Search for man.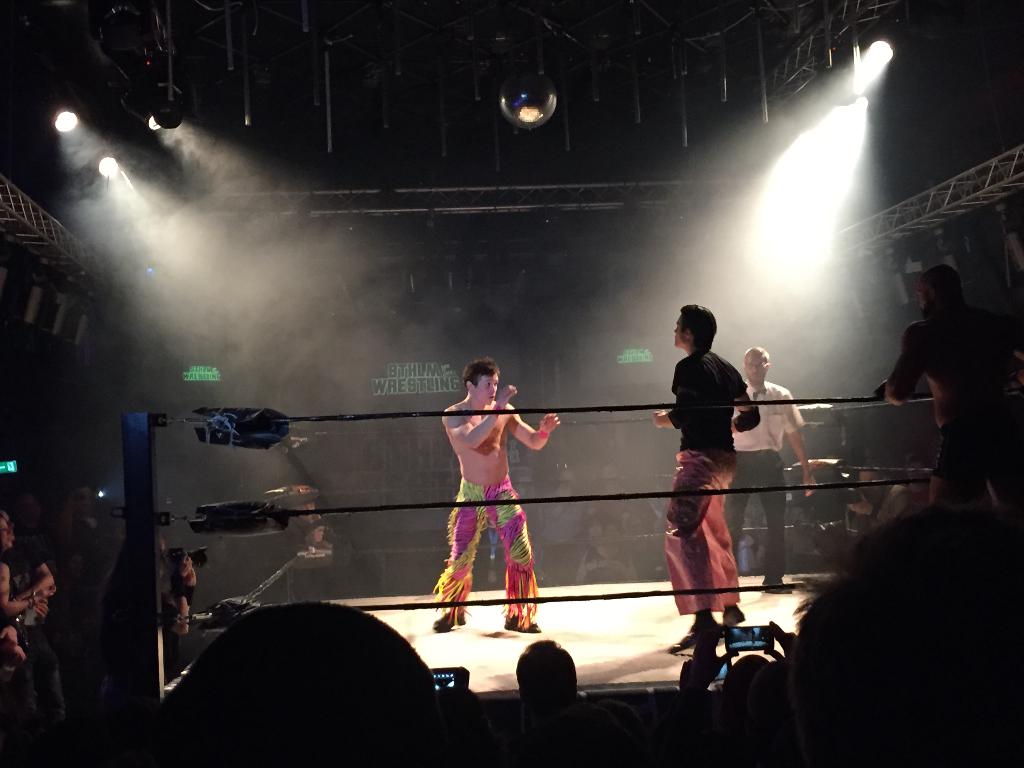
Found at <box>884,248,1012,505</box>.
